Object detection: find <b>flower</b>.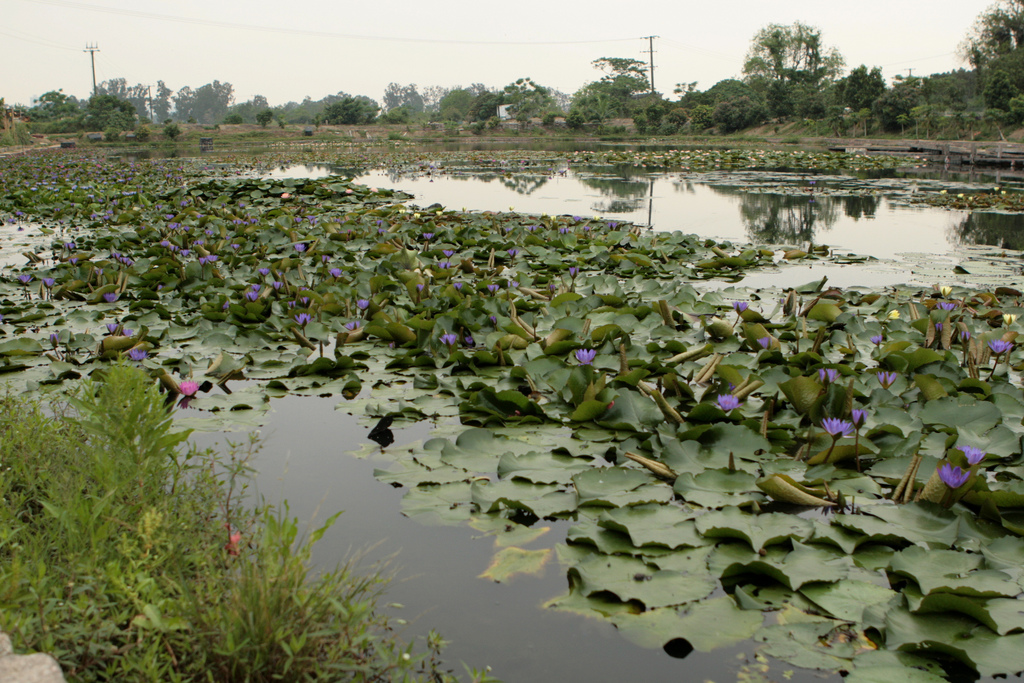
crop(719, 394, 744, 410).
